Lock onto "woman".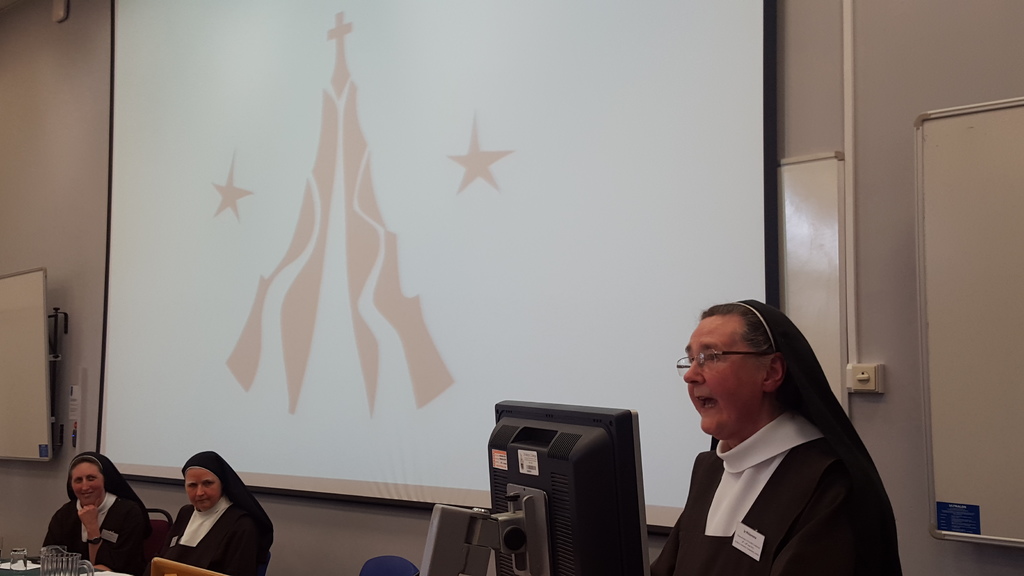
Locked: [47, 447, 152, 575].
